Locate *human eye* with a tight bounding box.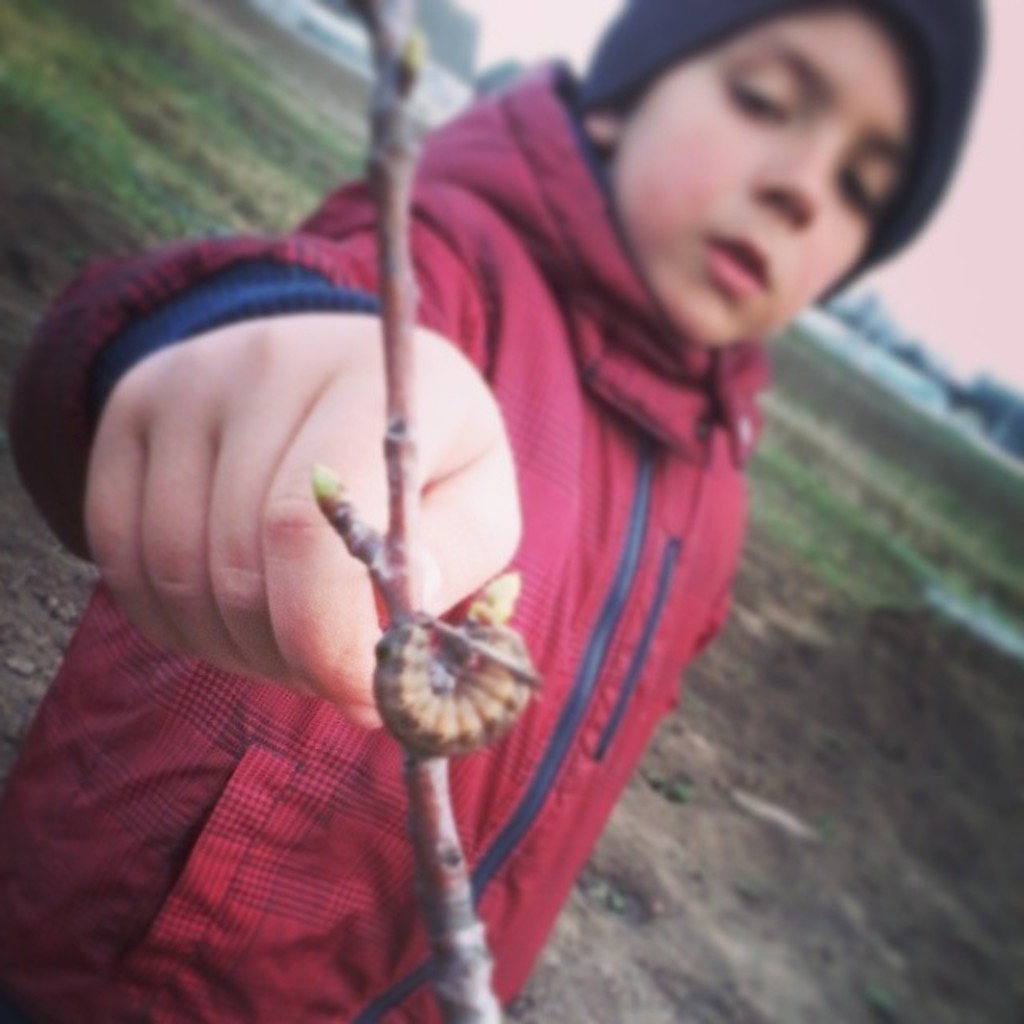
locate(846, 166, 888, 208).
